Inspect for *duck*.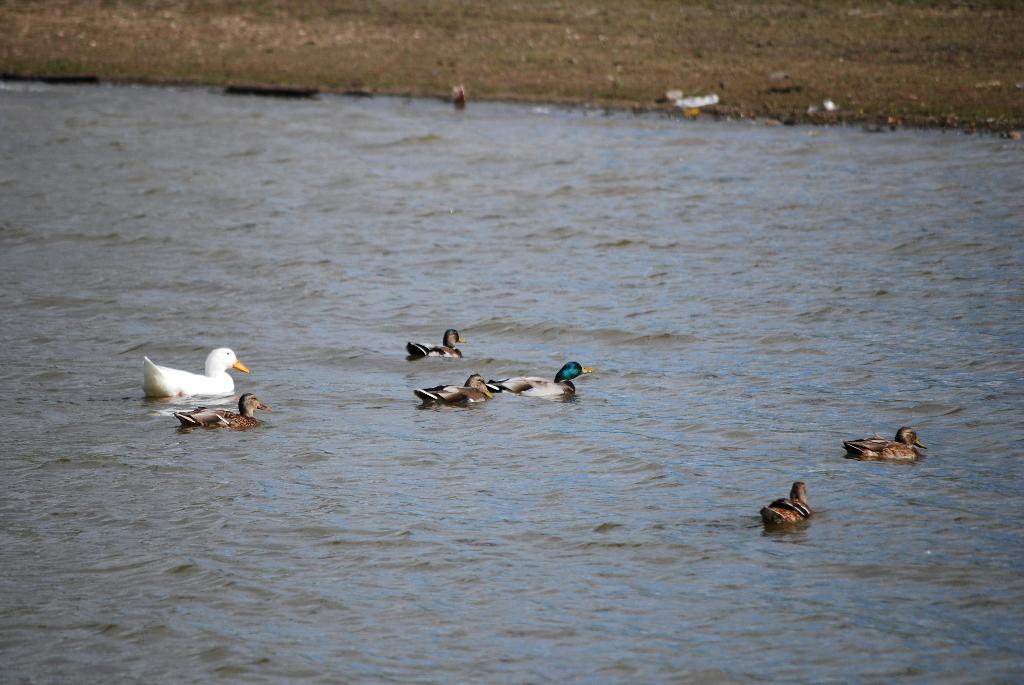
Inspection: BBox(134, 342, 253, 400).
